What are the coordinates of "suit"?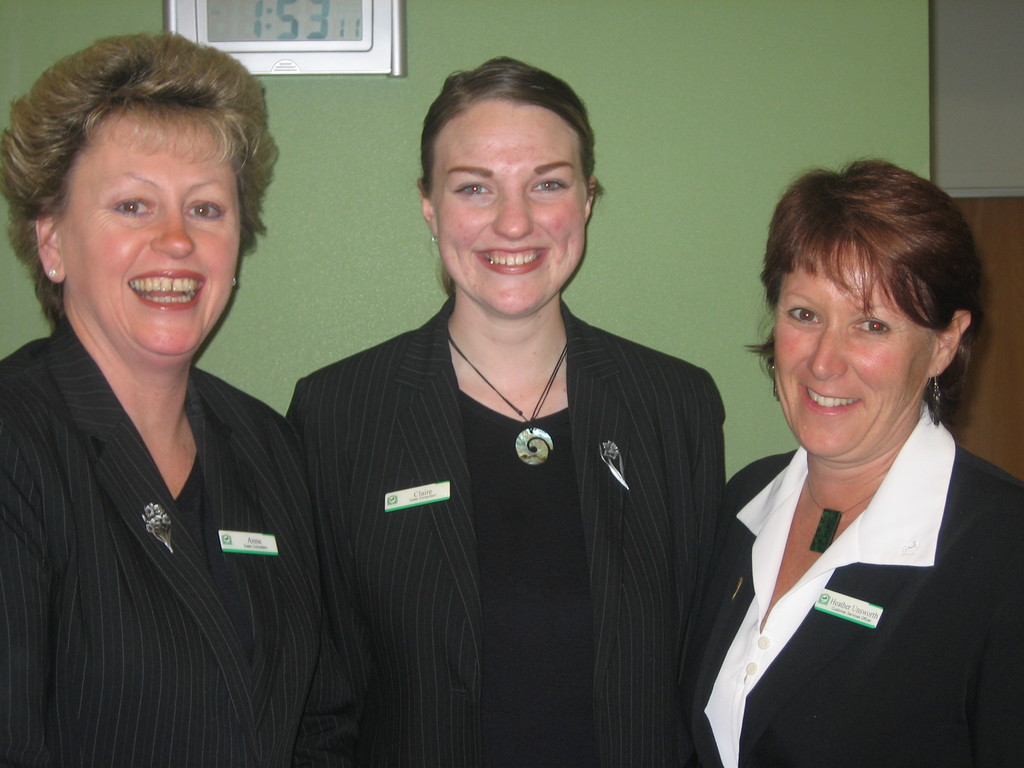
{"left": 0, "top": 325, "right": 361, "bottom": 767}.
